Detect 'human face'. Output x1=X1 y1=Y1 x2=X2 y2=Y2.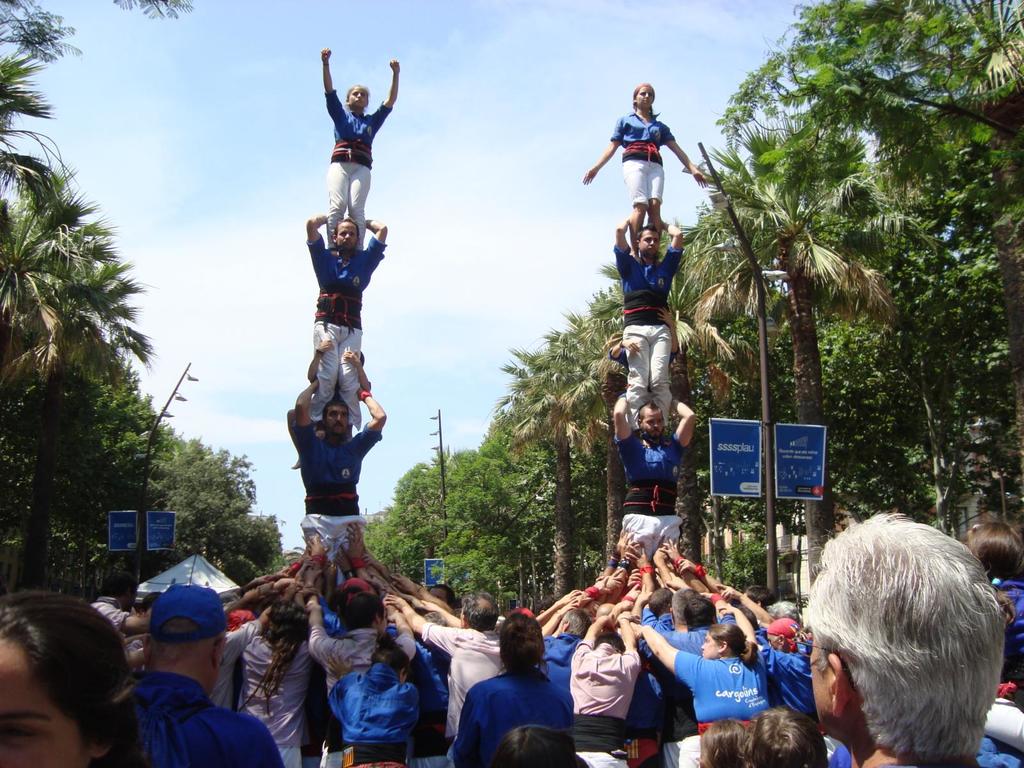
x1=0 y1=634 x2=83 y2=767.
